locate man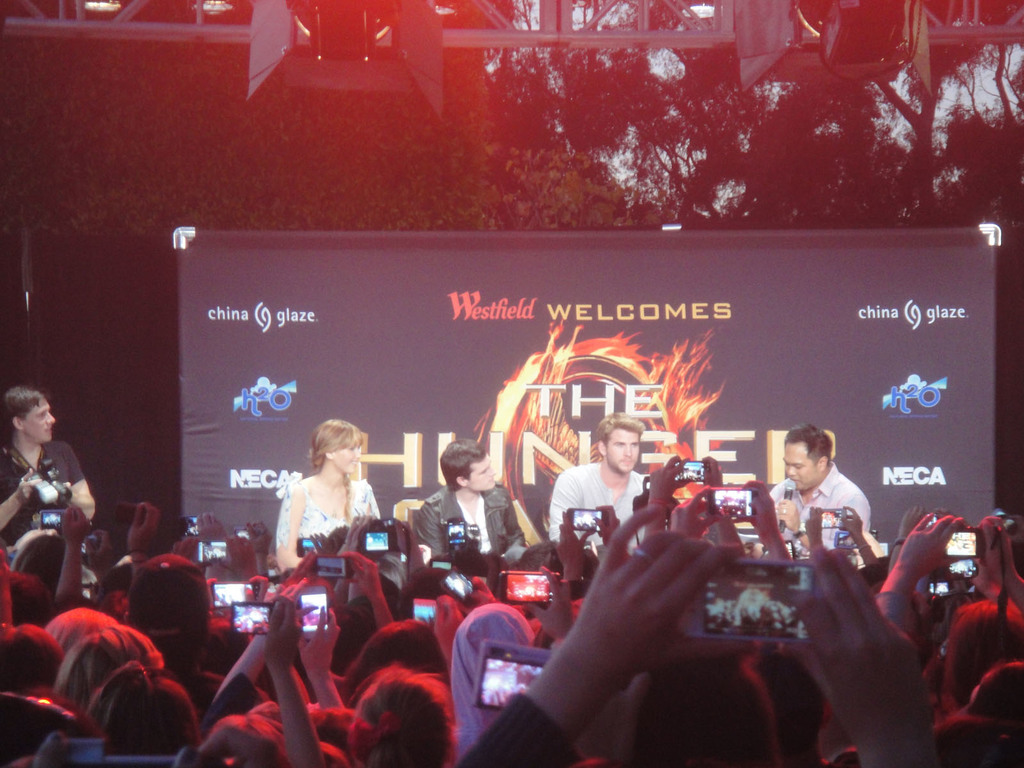
Rect(421, 434, 524, 570)
